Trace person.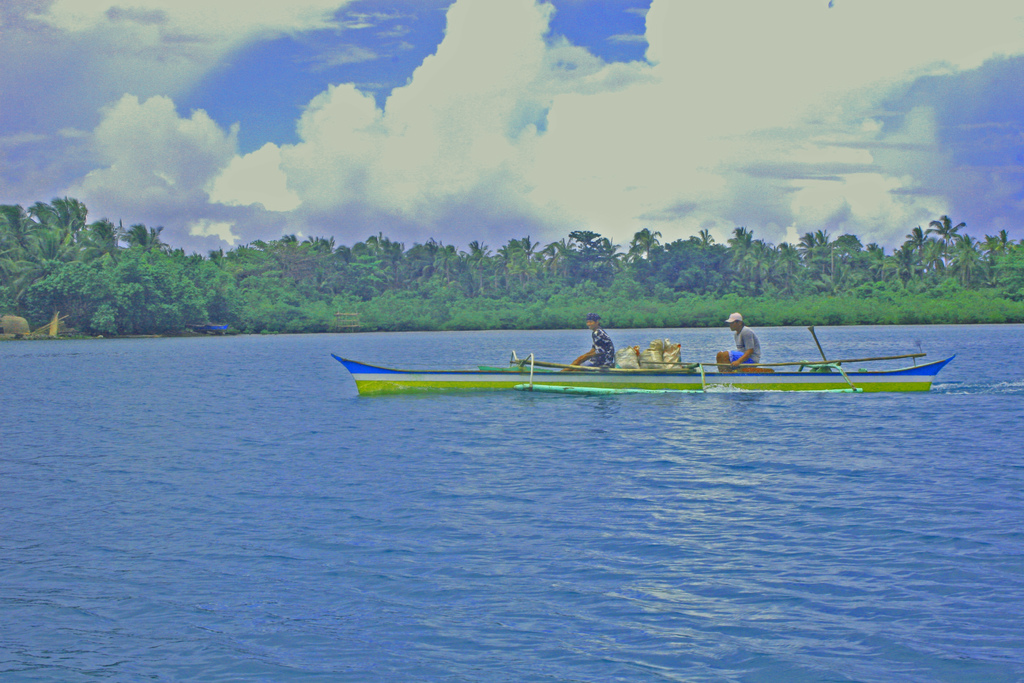
Traced to [x1=566, y1=318, x2=619, y2=374].
